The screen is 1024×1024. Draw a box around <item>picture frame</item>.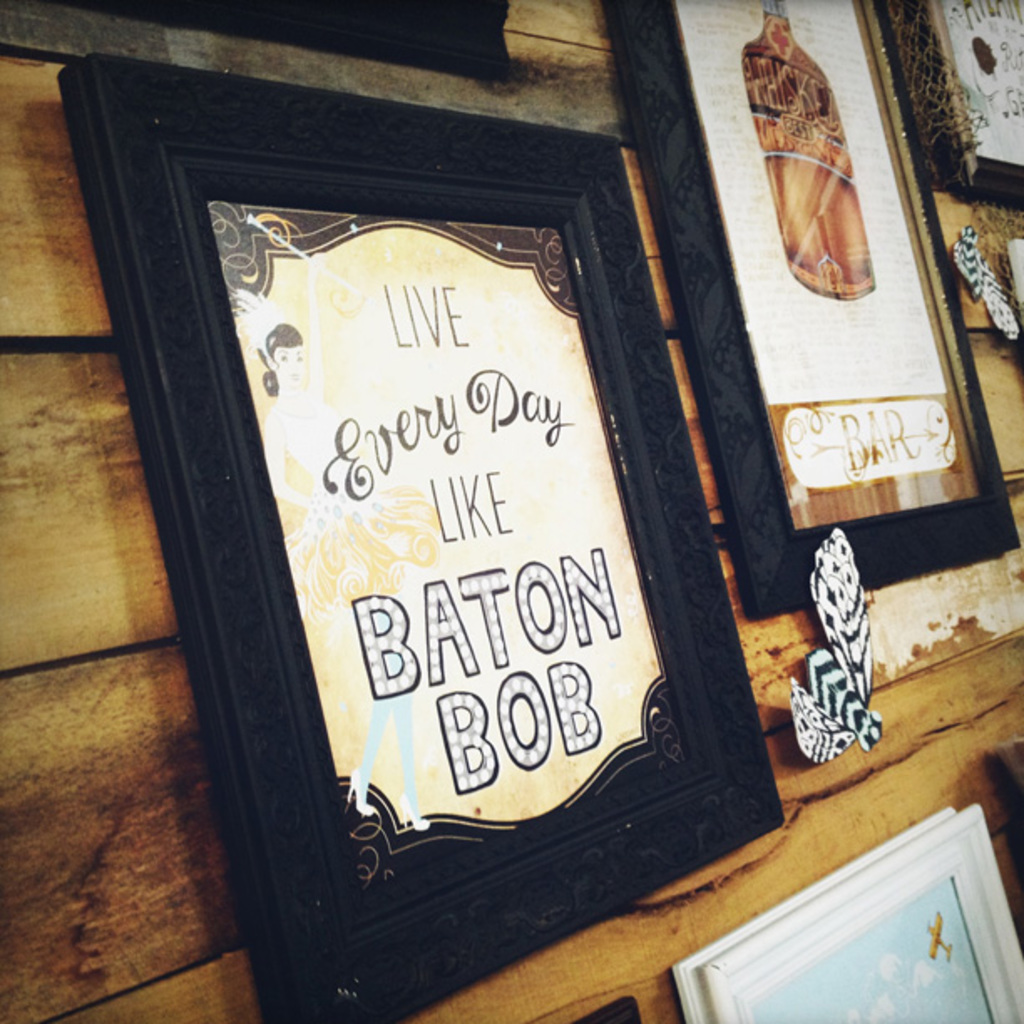
locate(666, 803, 1022, 1022).
